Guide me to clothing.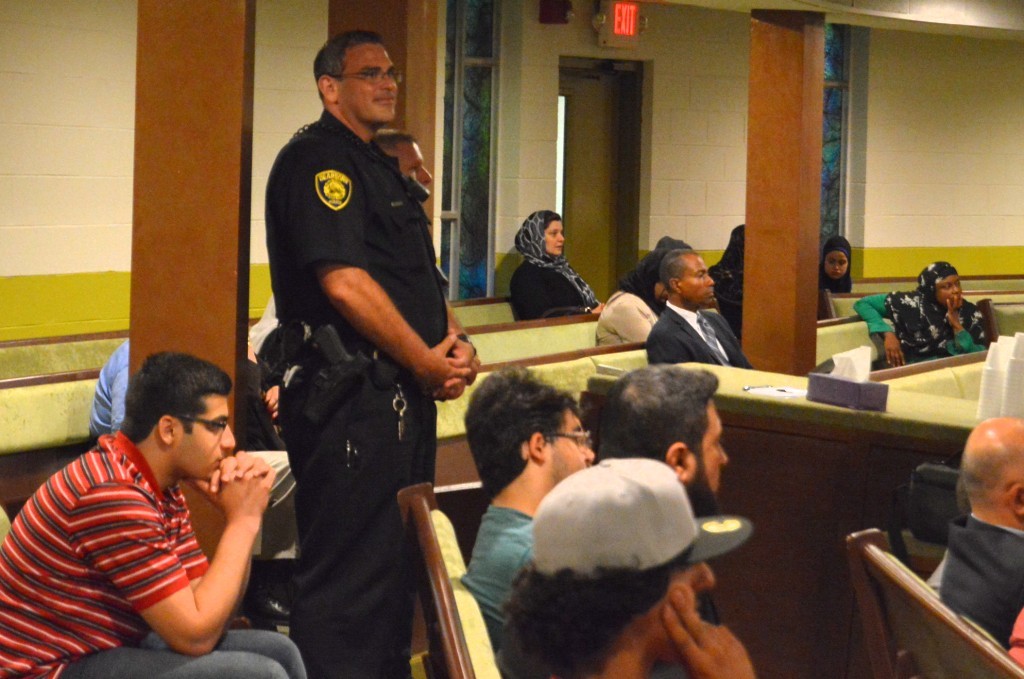
Guidance: (x1=0, y1=422, x2=303, y2=678).
